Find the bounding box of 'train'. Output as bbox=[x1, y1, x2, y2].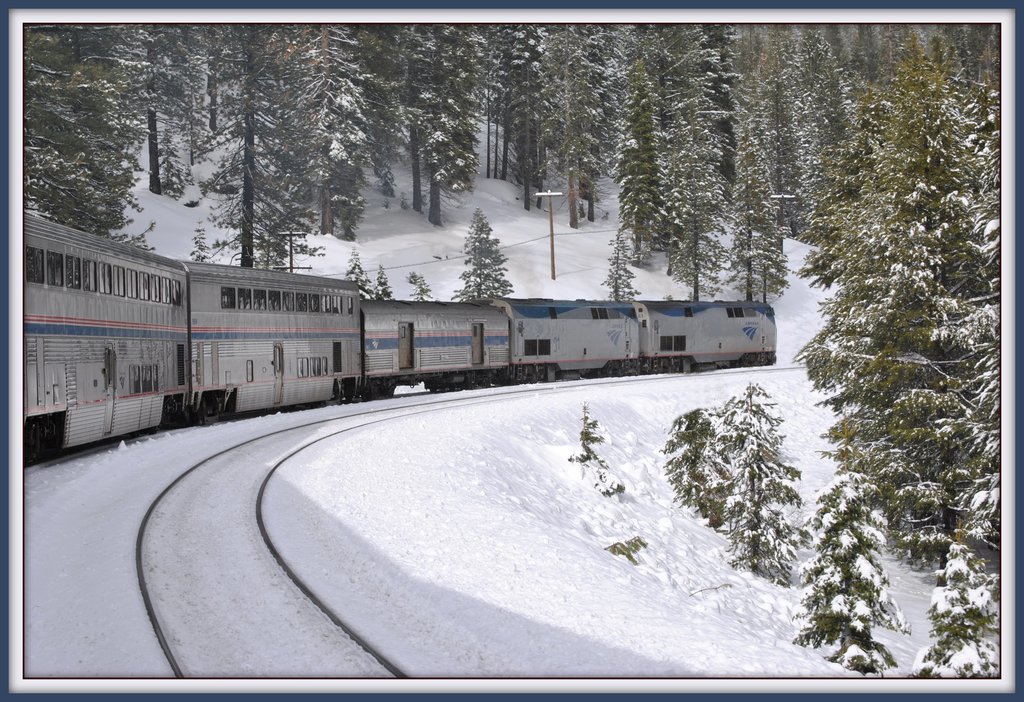
bbox=[26, 202, 783, 453].
